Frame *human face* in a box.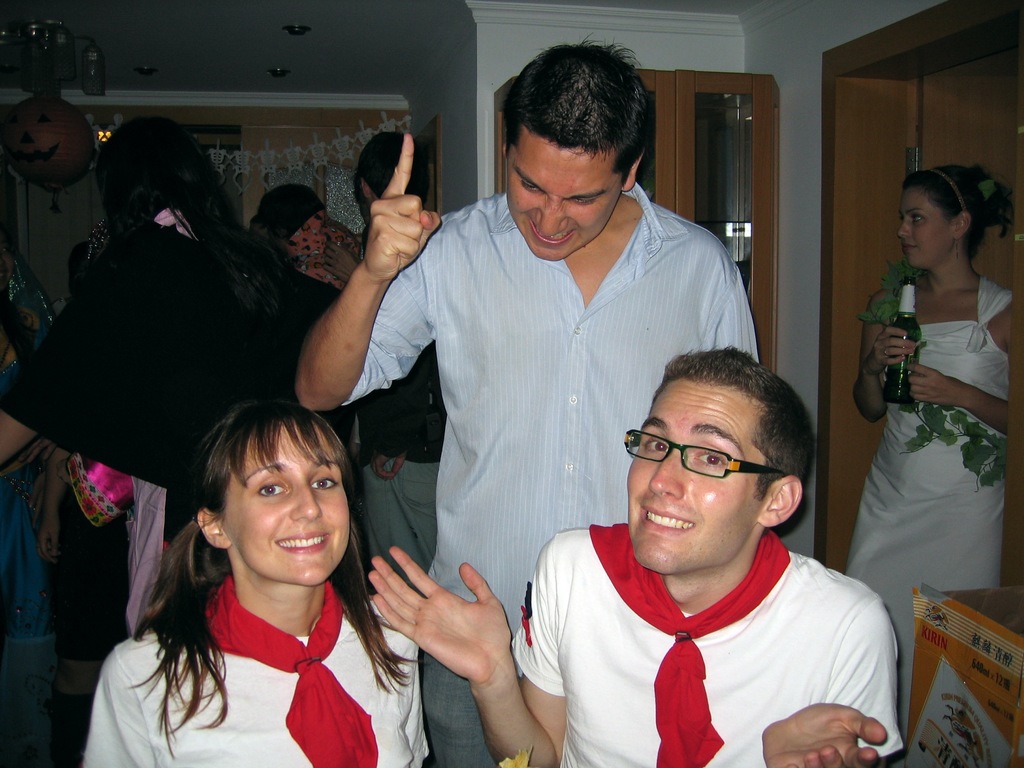
[220,424,351,584].
